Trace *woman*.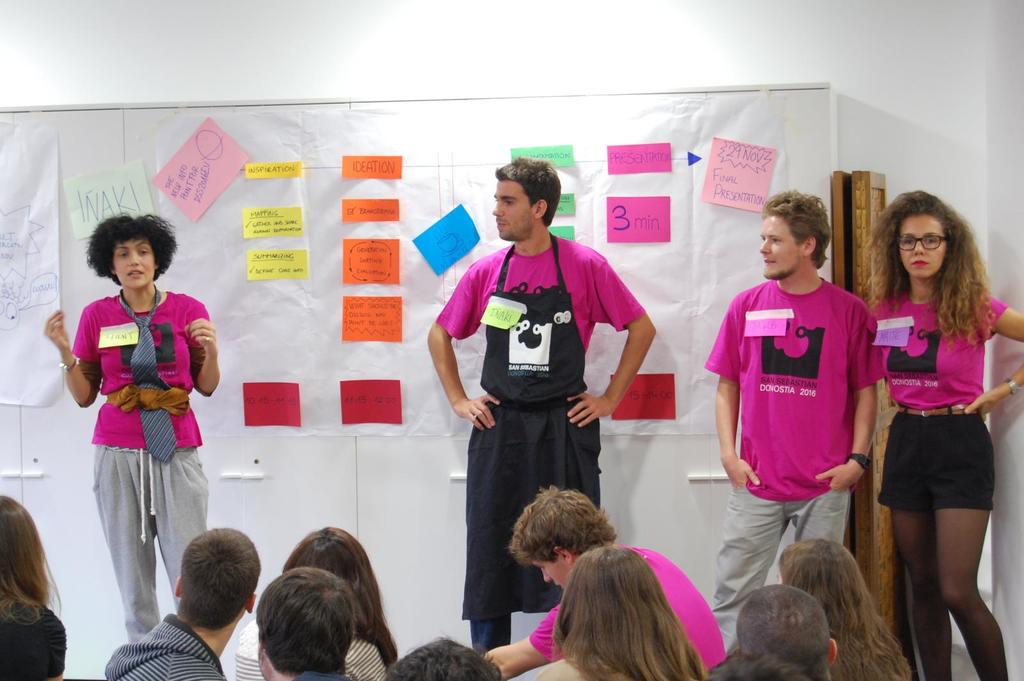
Traced to x1=771 y1=539 x2=919 y2=680.
